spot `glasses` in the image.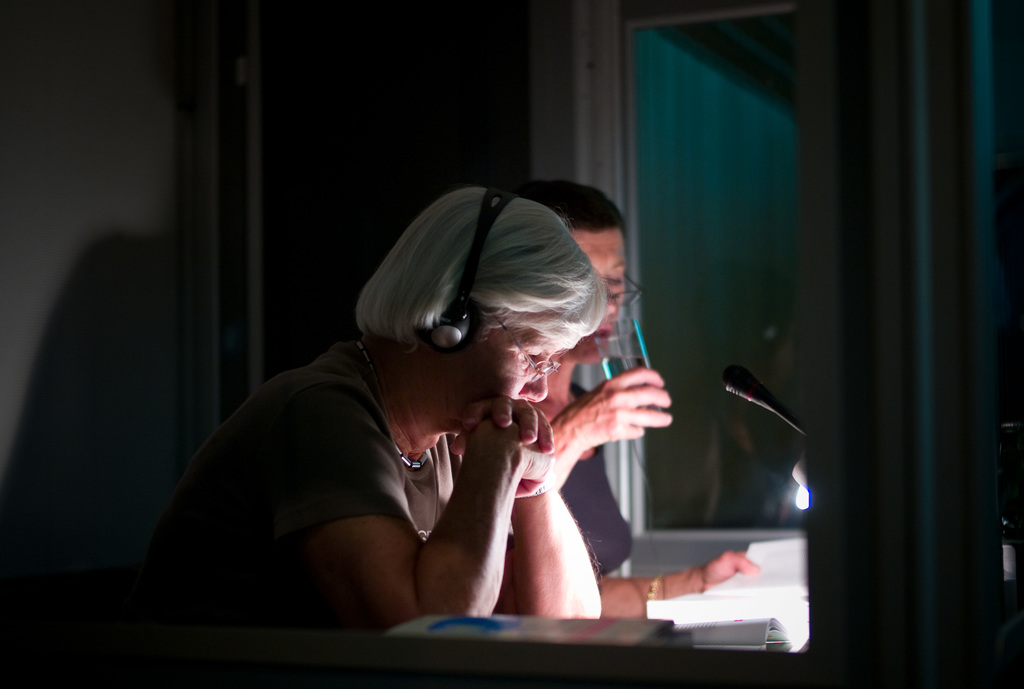
`glasses` found at 488, 310, 563, 379.
